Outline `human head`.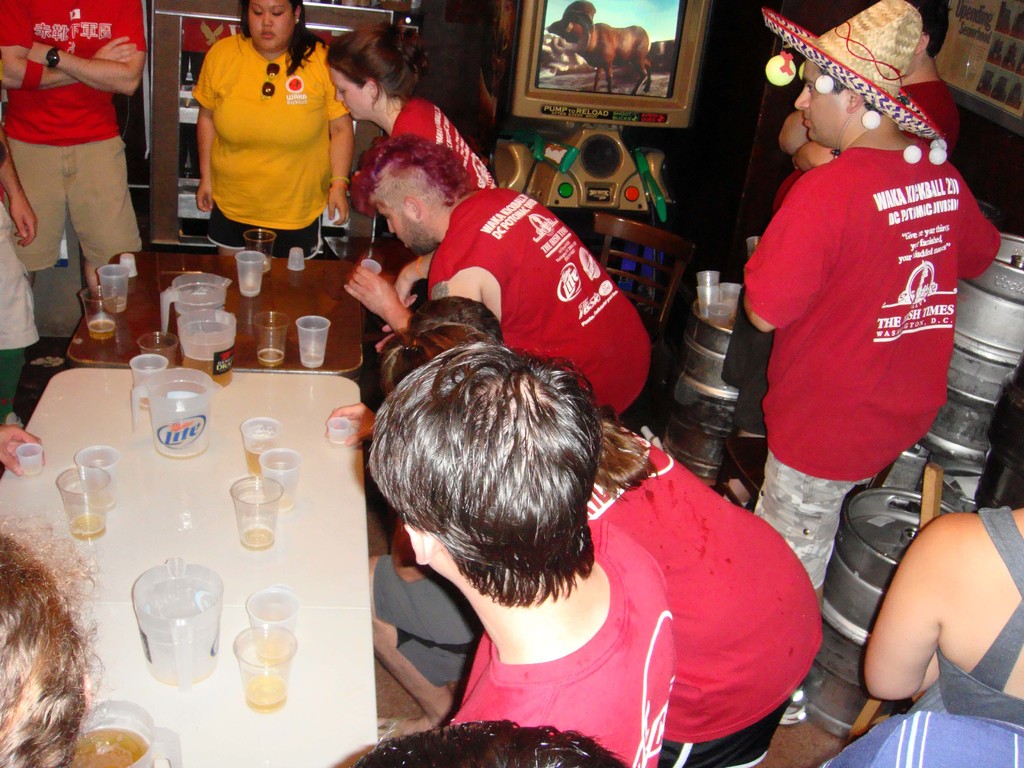
Outline: bbox=[243, 0, 301, 49].
